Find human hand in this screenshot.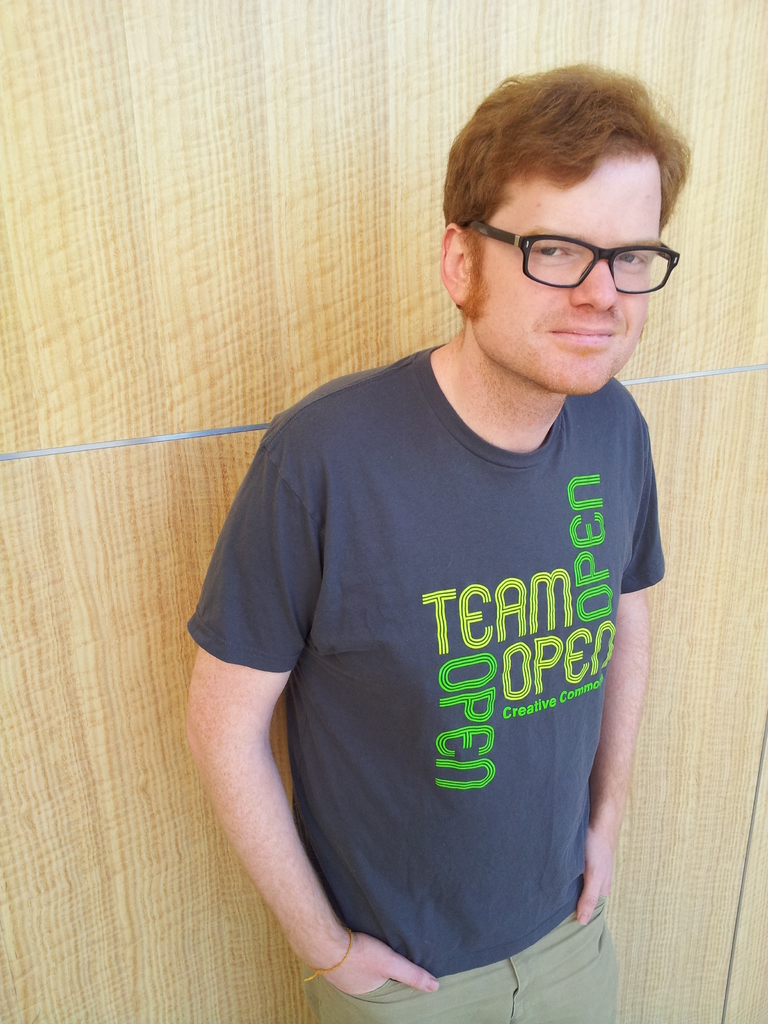
The bounding box for human hand is [580, 828, 615, 927].
